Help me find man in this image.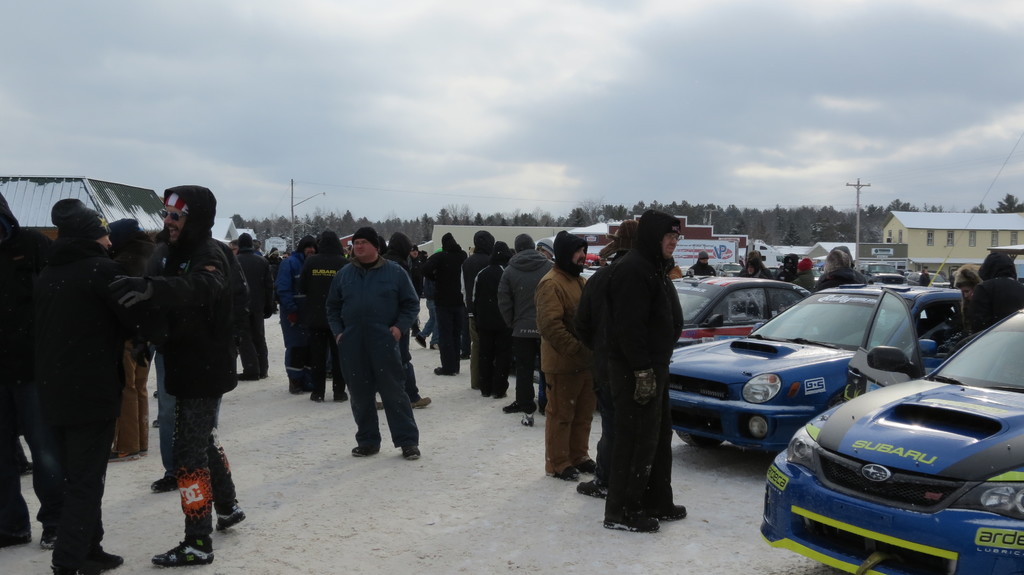
Found it: (x1=832, y1=244, x2=854, y2=264).
